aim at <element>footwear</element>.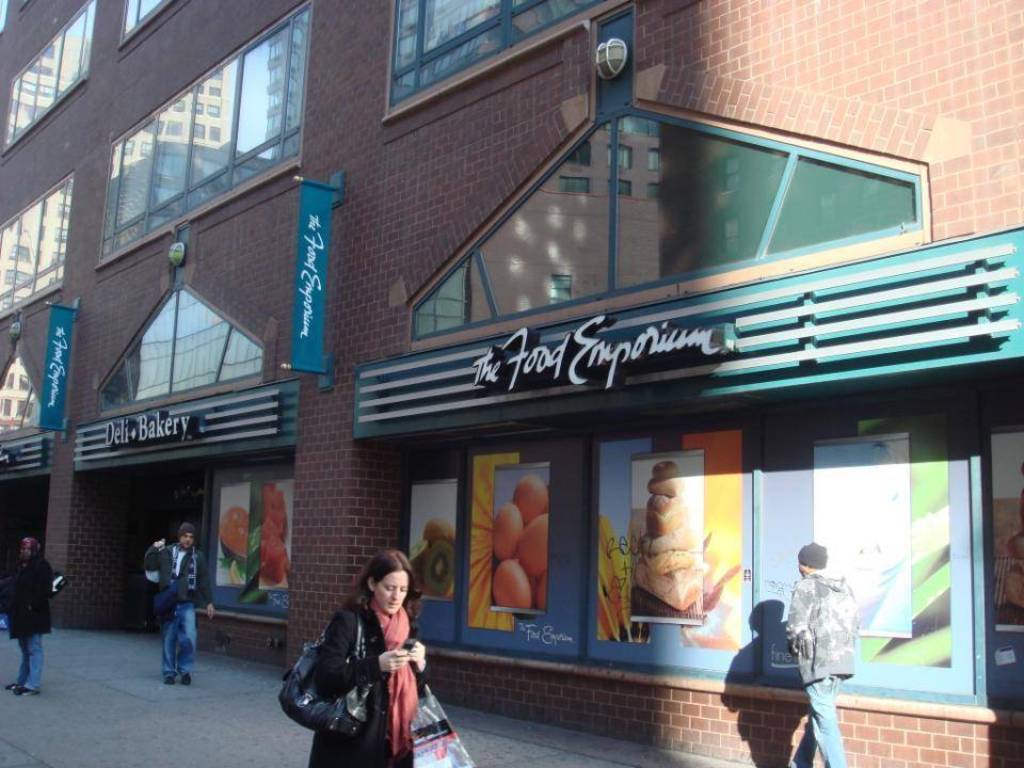
Aimed at select_region(175, 672, 194, 684).
